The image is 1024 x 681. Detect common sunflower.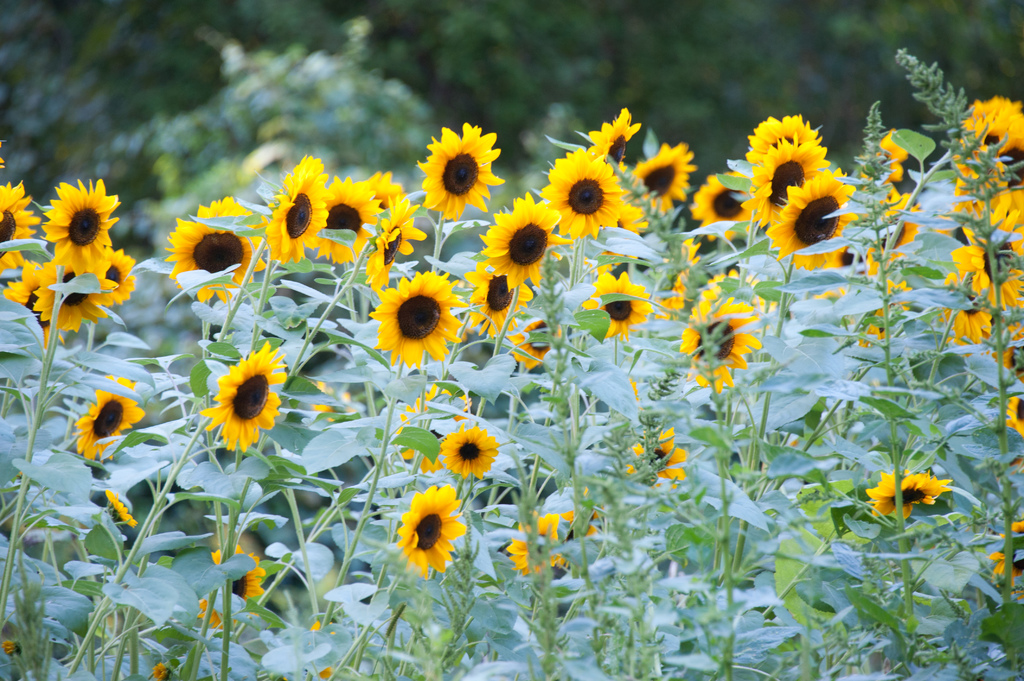
Detection: (590, 268, 653, 340).
